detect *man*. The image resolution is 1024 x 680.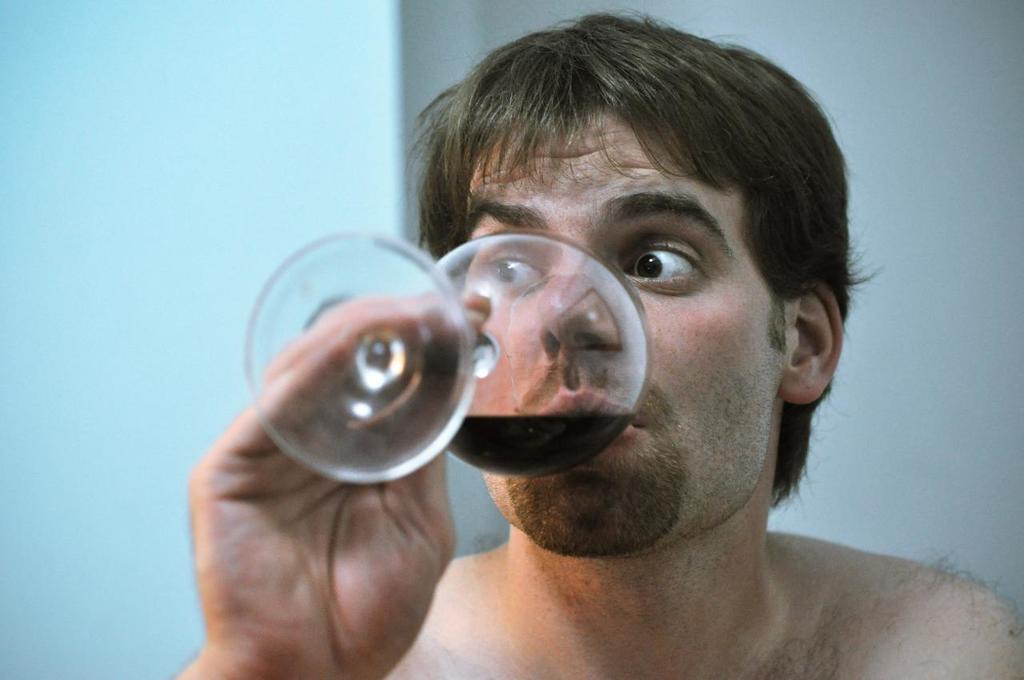
(x1=163, y1=0, x2=1023, y2=679).
